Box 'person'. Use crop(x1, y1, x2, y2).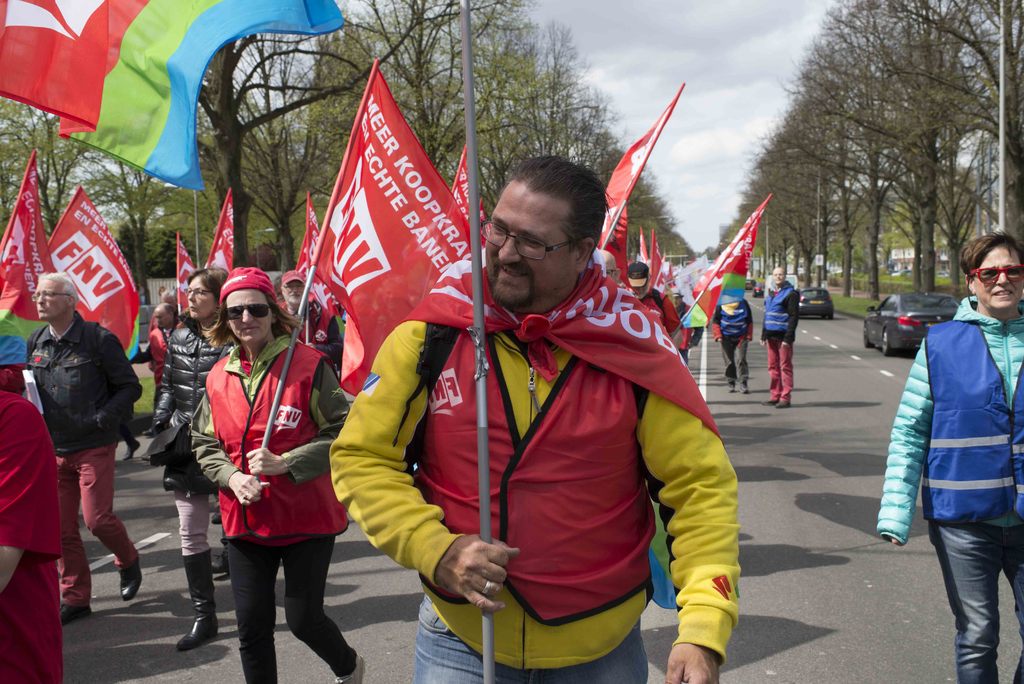
crop(872, 228, 1023, 683).
